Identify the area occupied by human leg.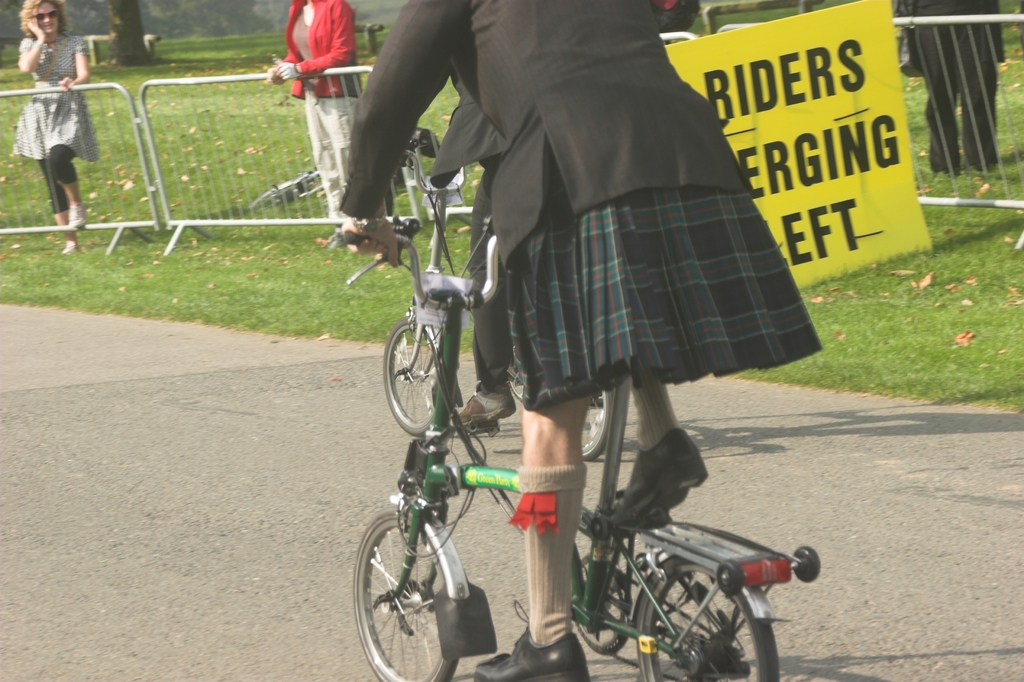
Area: <box>46,146,88,230</box>.
